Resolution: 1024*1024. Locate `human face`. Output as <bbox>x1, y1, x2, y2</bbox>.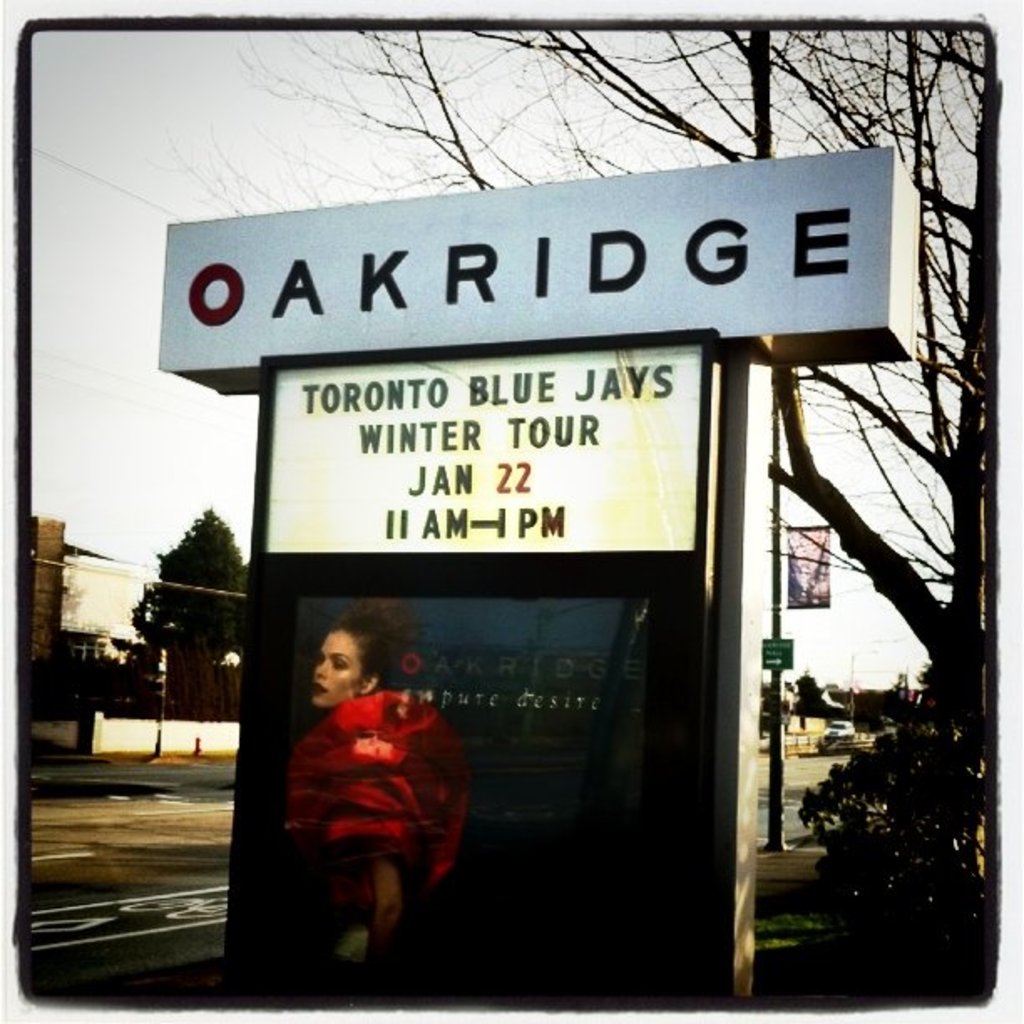
<bbox>306, 632, 361, 706</bbox>.
